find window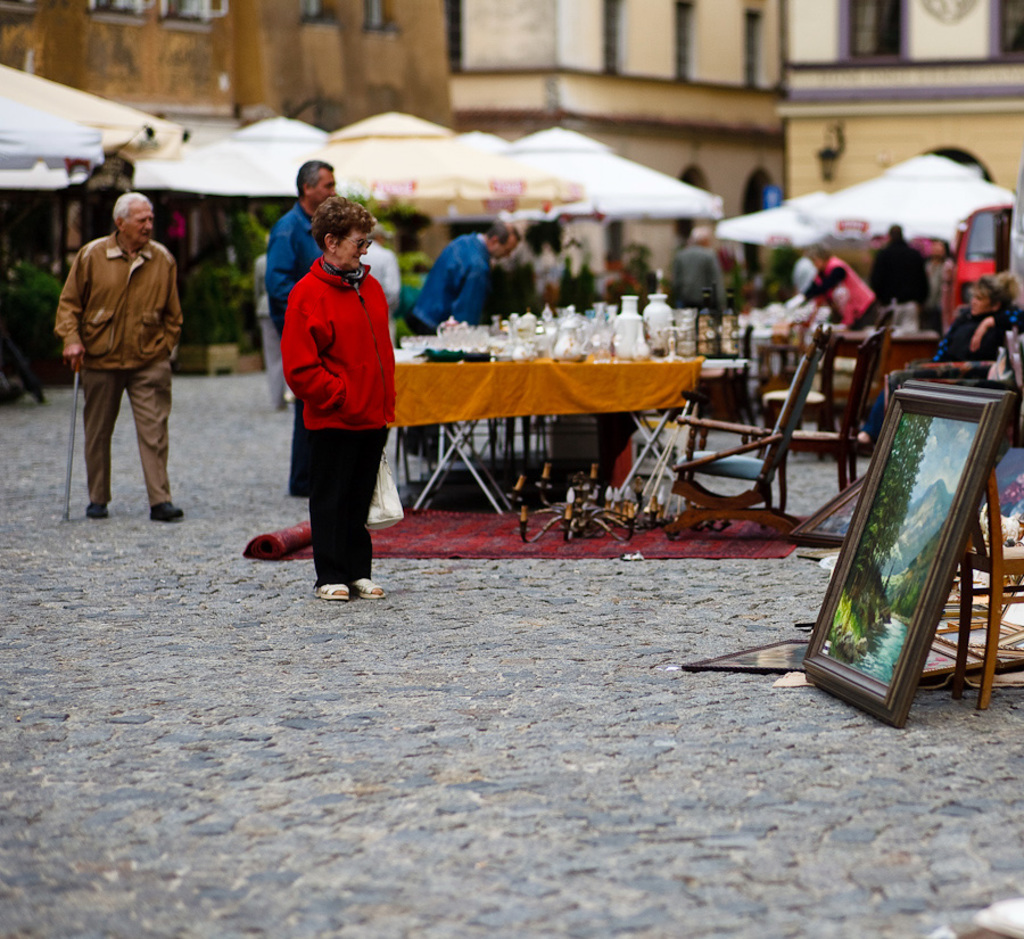
crop(605, 0, 621, 68)
